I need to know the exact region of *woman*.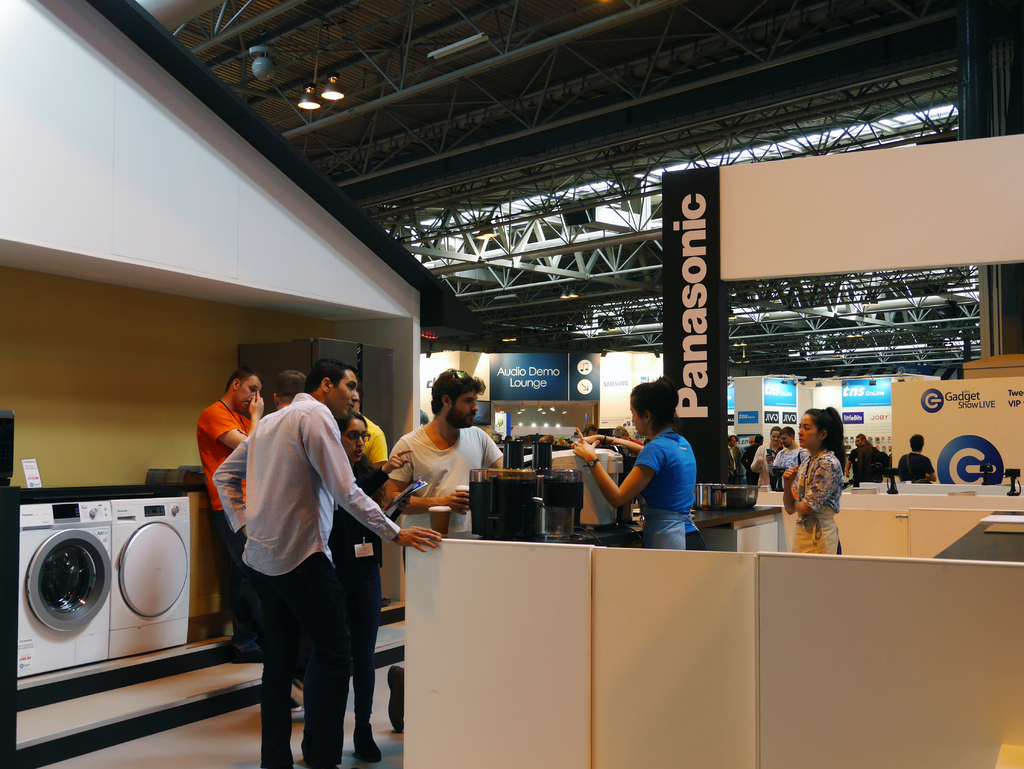
Region: [896,435,940,487].
